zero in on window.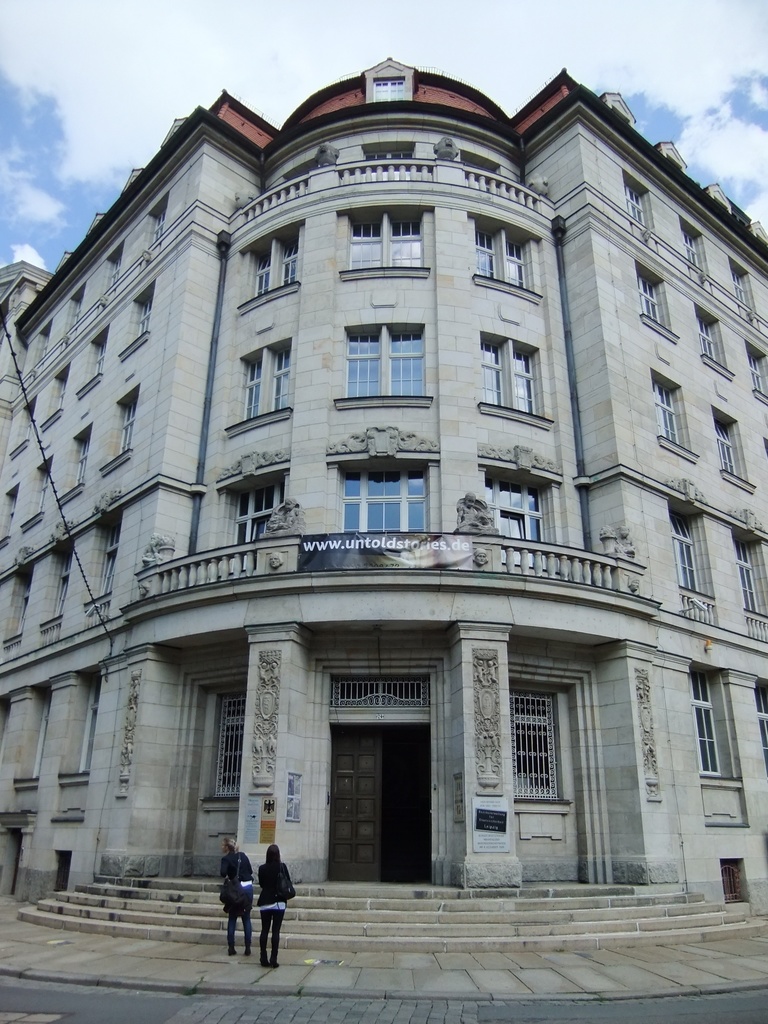
Zeroed in: bbox=(7, 396, 31, 453).
